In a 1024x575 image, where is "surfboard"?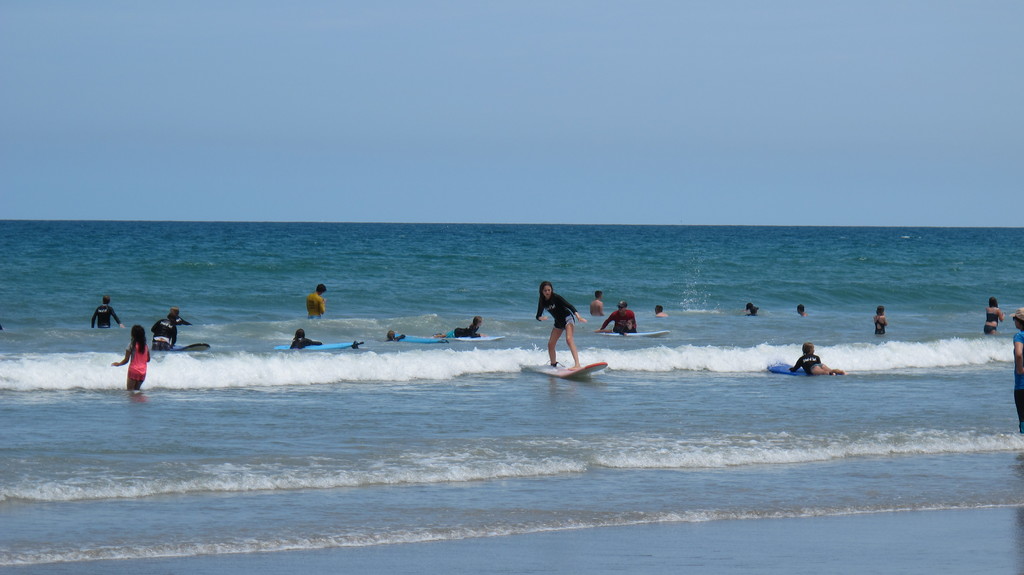
[548,360,611,378].
